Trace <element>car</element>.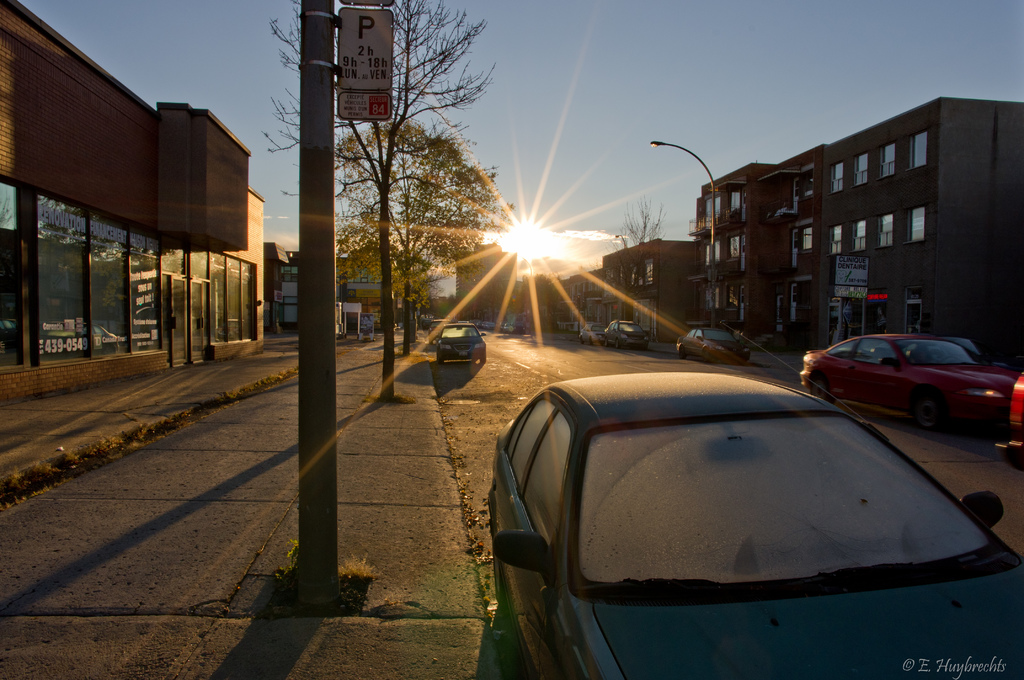
Traced to 792:329:1023:455.
